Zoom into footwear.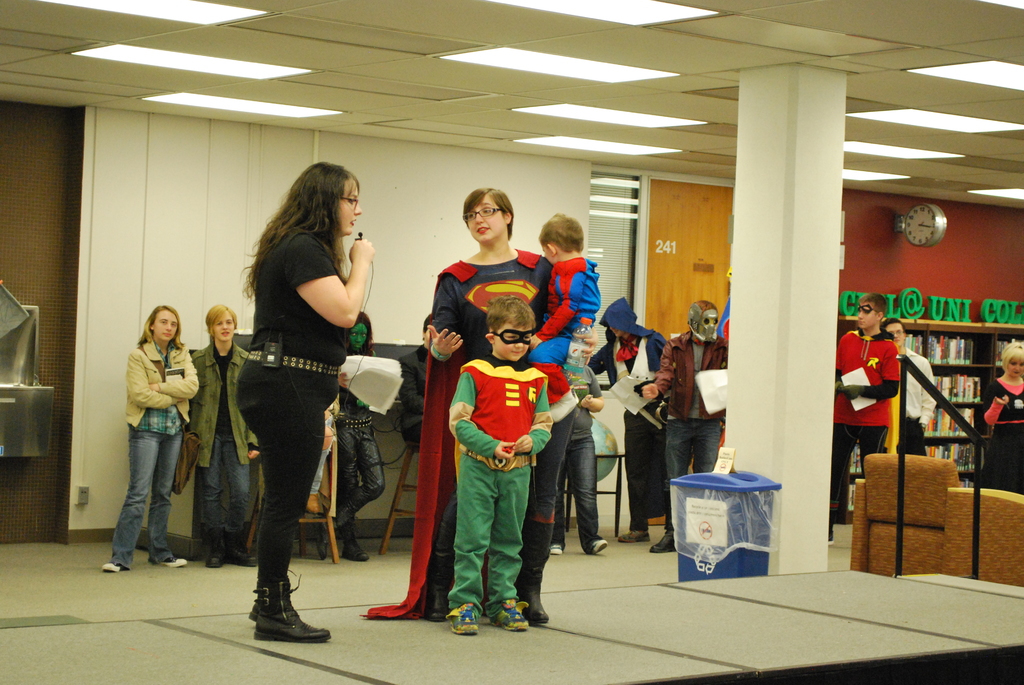
Zoom target: <region>551, 541, 564, 557</region>.
